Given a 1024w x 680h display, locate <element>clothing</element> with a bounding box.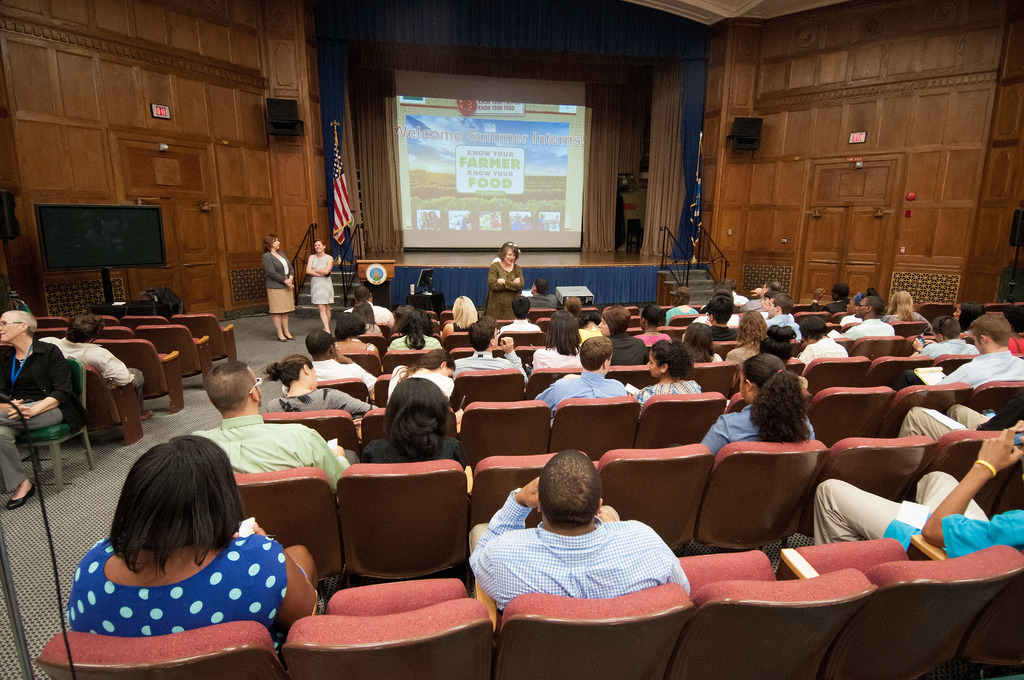
Located: [left=1005, top=332, right=1023, bottom=357].
